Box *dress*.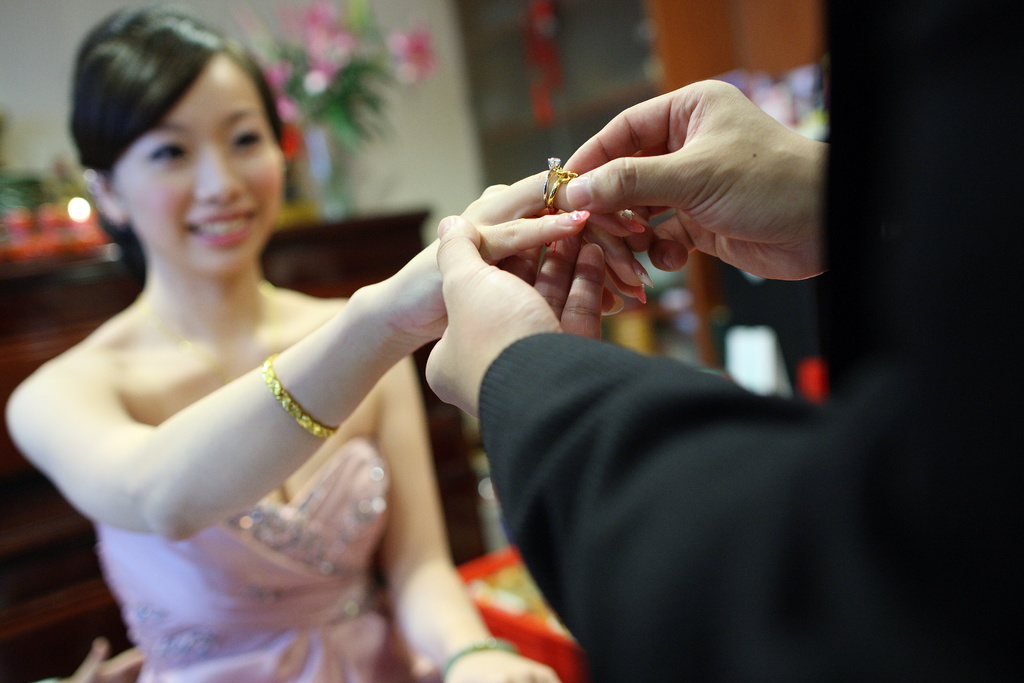
96/434/442/682.
